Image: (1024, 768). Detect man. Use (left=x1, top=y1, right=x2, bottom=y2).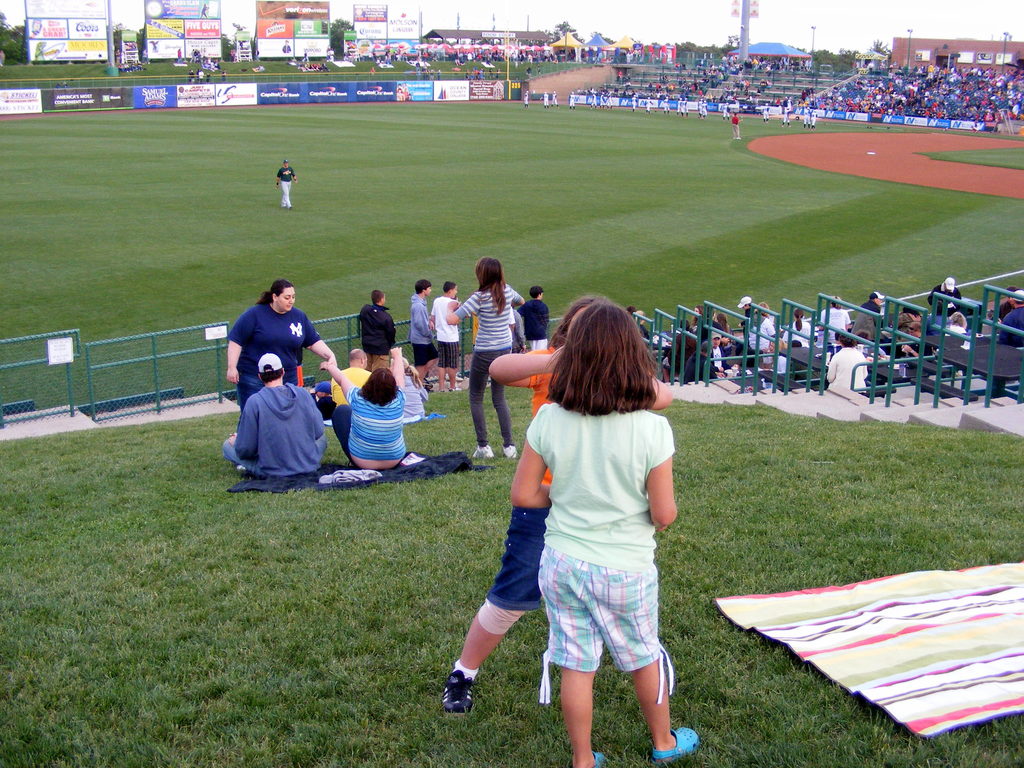
(left=353, top=289, right=397, bottom=368).
